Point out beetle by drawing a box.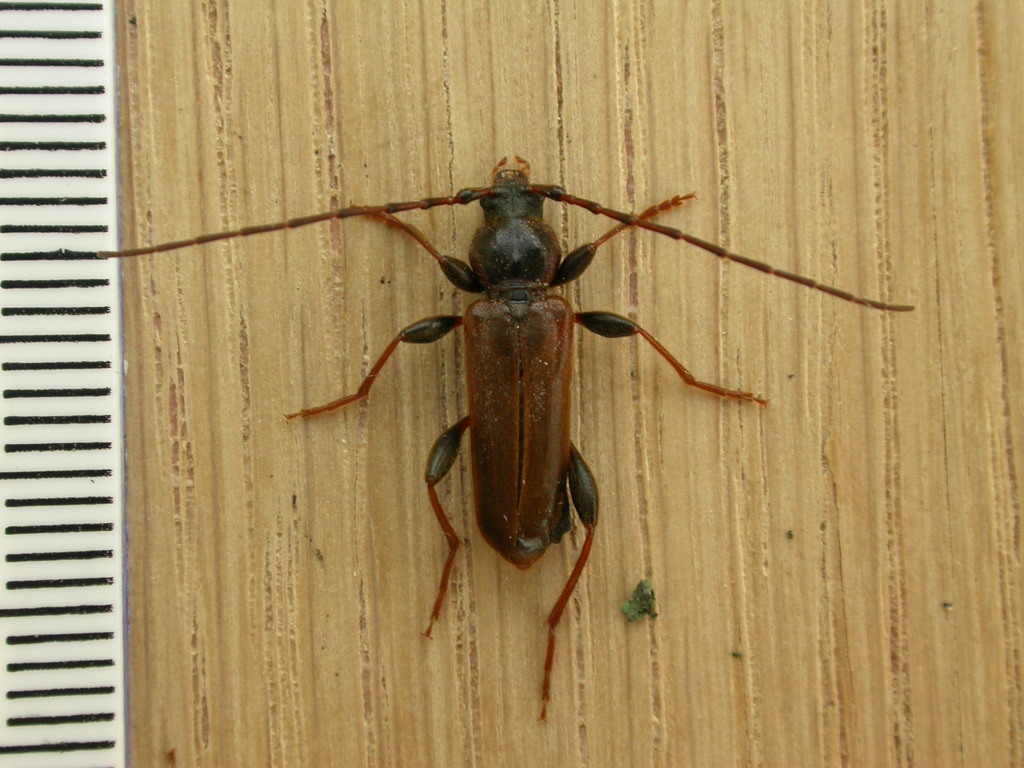
{"x1": 67, "y1": 143, "x2": 907, "y2": 721}.
